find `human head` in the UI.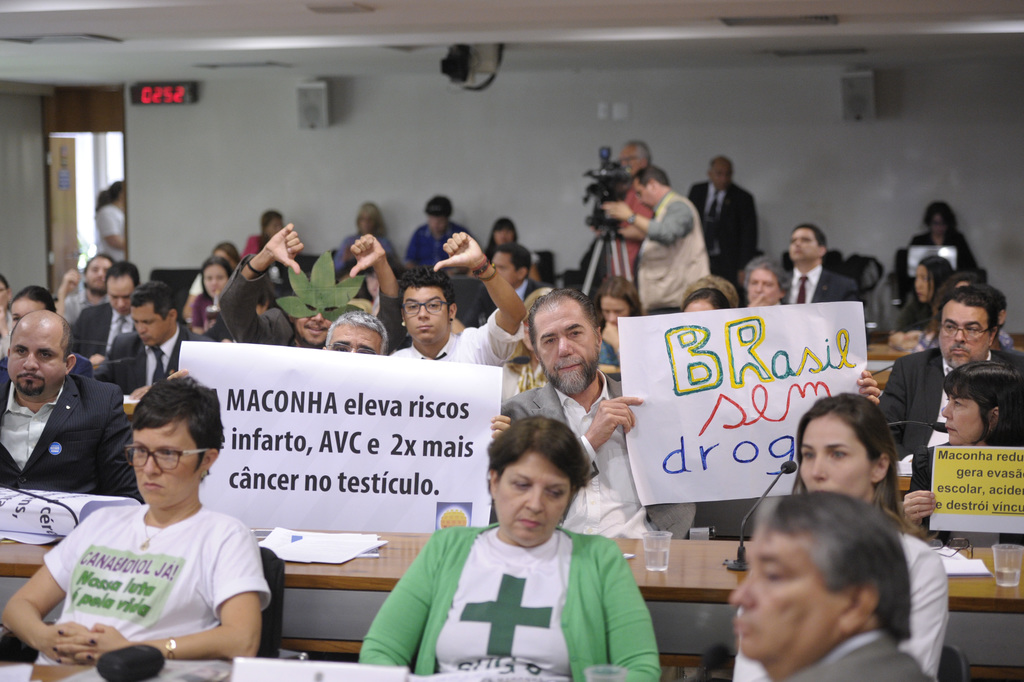
UI element at box(591, 278, 639, 330).
